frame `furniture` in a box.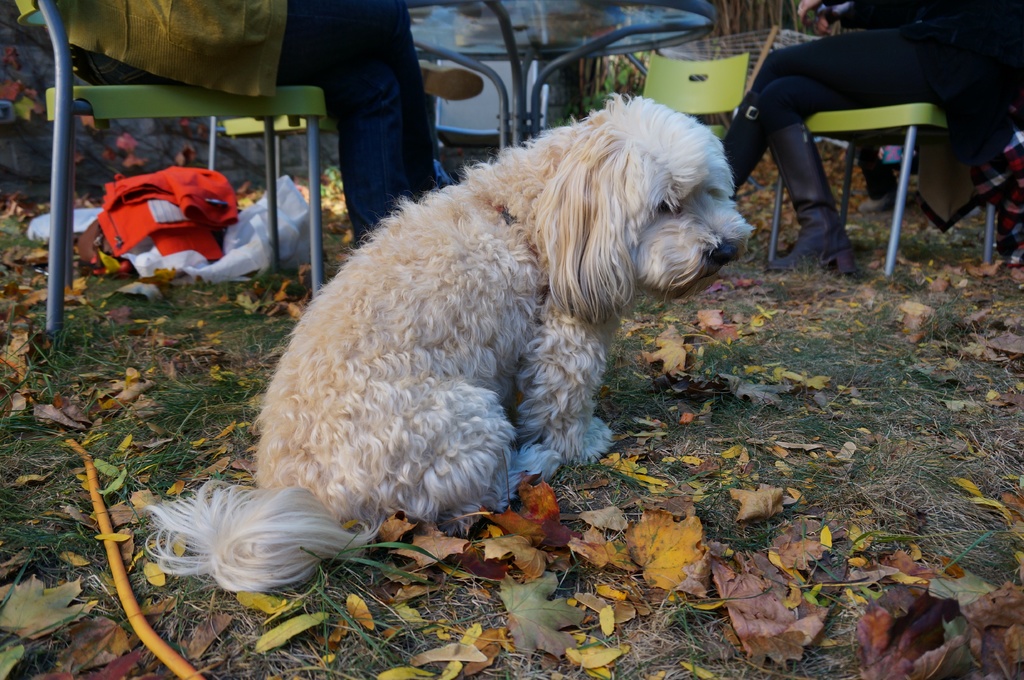
[13, 0, 331, 340].
